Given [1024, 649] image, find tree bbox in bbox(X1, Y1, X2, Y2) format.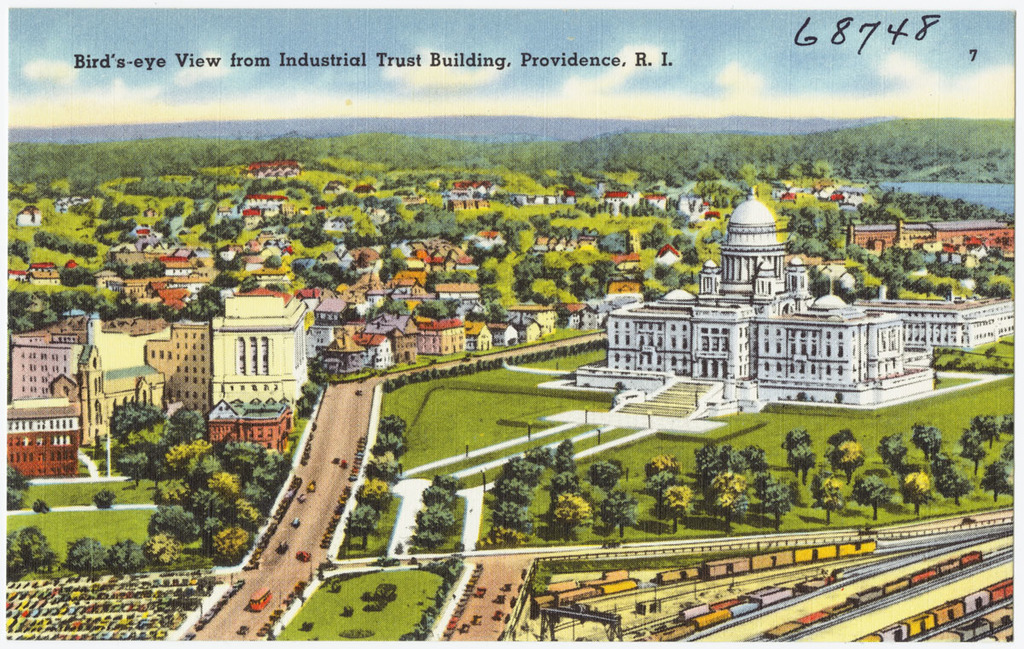
bbox(959, 427, 991, 475).
